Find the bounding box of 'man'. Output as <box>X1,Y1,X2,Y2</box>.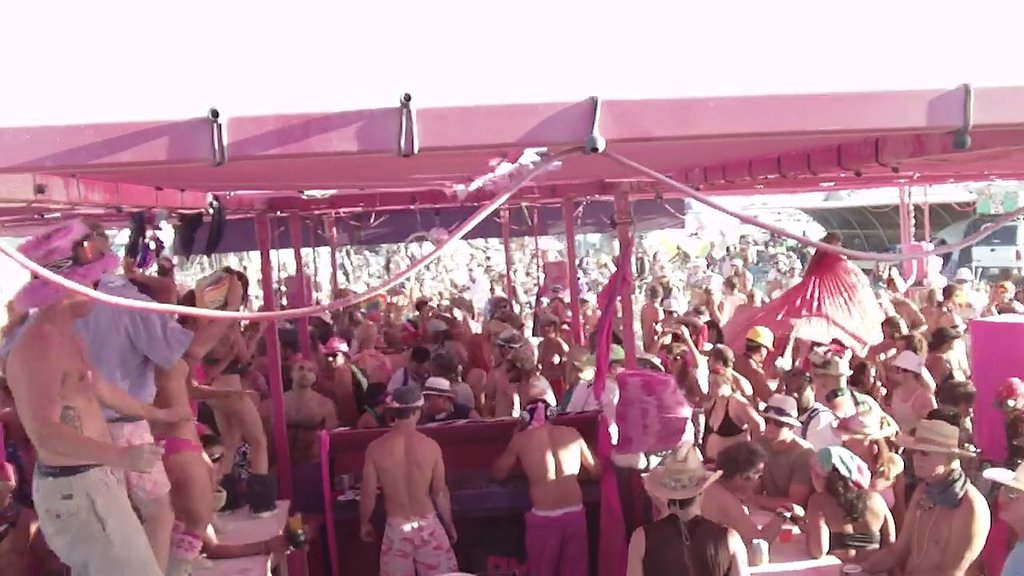
<box>154,254,178,285</box>.
